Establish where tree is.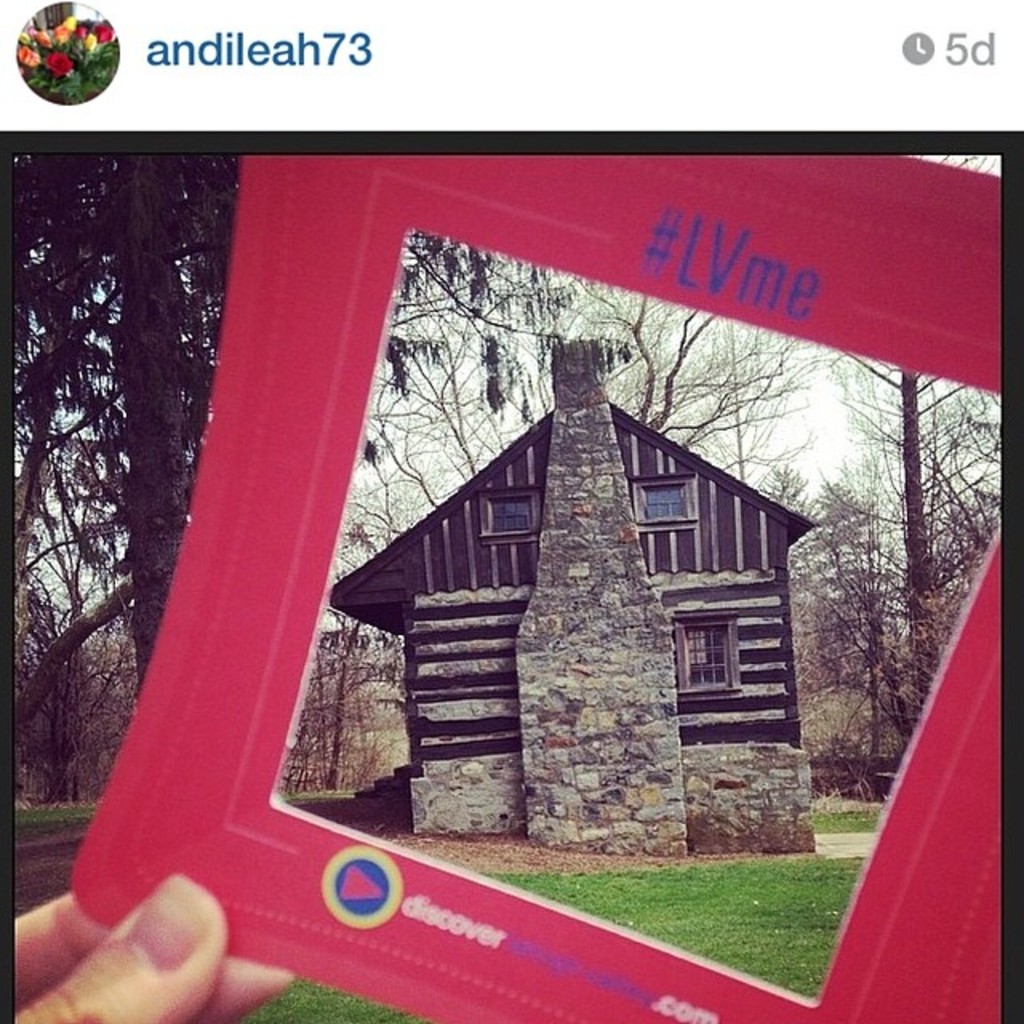
Established at [298, 606, 414, 811].
